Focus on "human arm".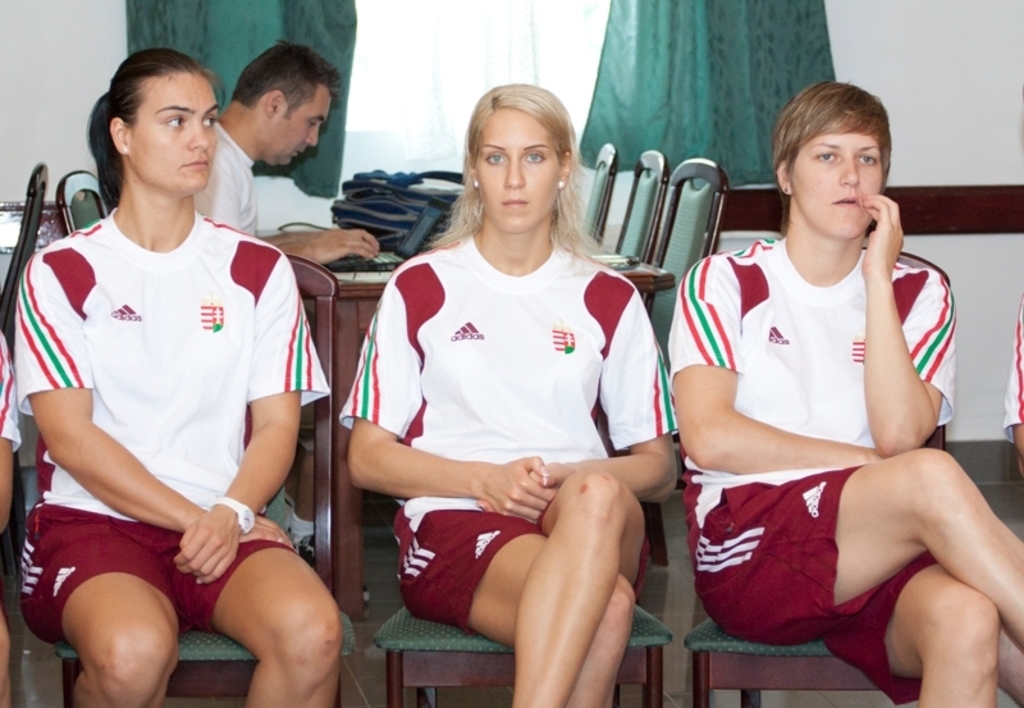
Focused at detection(165, 248, 321, 589).
